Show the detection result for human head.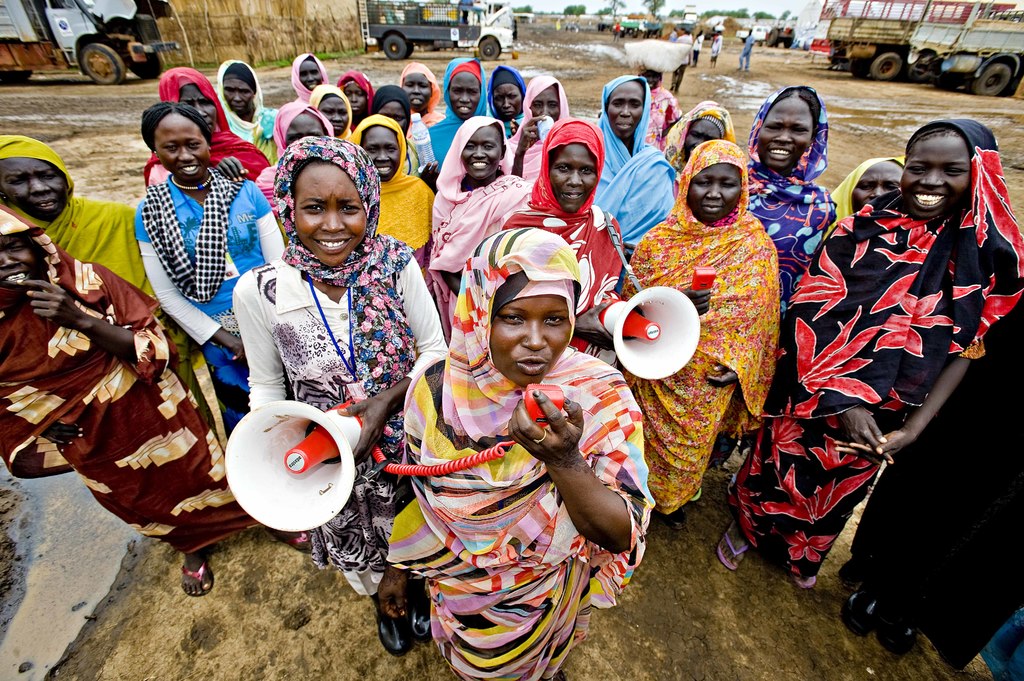
box(308, 84, 352, 141).
